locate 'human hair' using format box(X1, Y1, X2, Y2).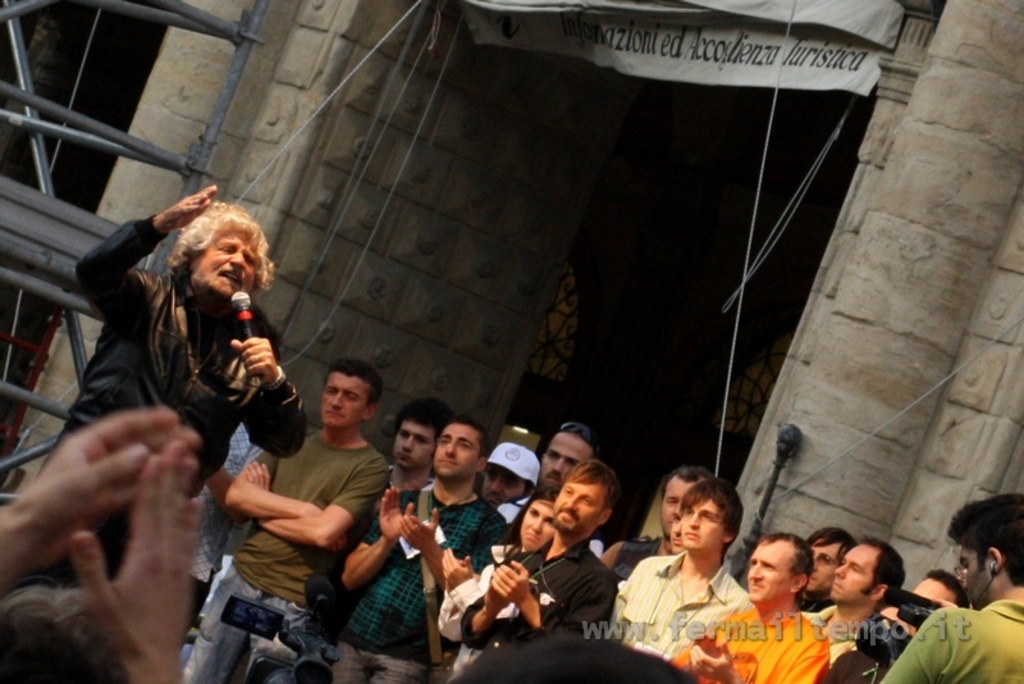
box(928, 570, 972, 616).
